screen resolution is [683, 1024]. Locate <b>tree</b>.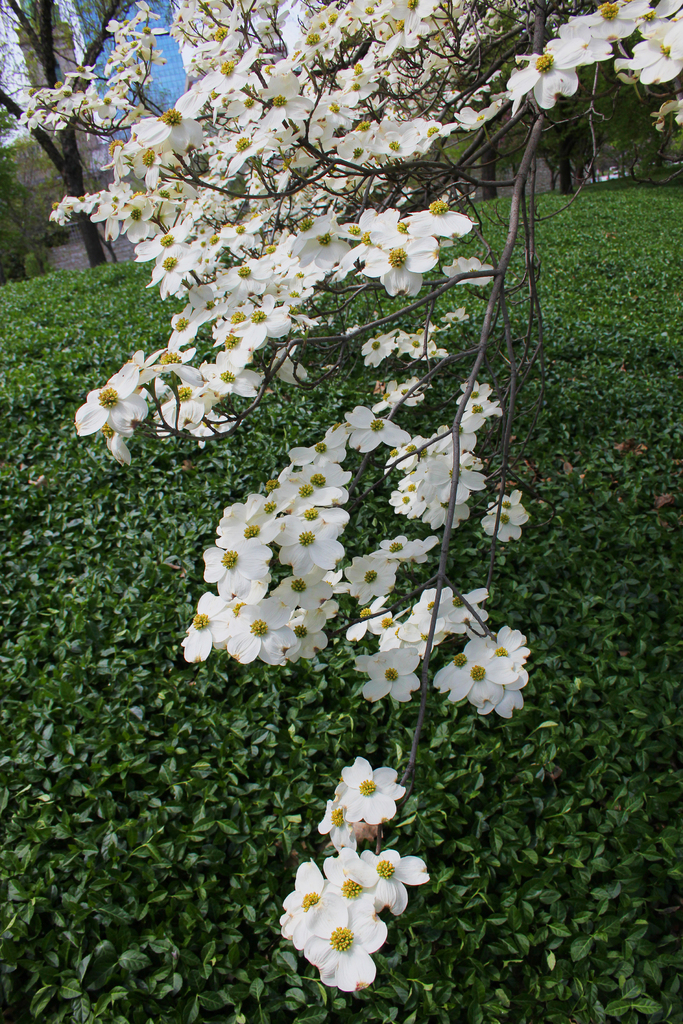
left=0, top=0, right=143, bottom=274.
